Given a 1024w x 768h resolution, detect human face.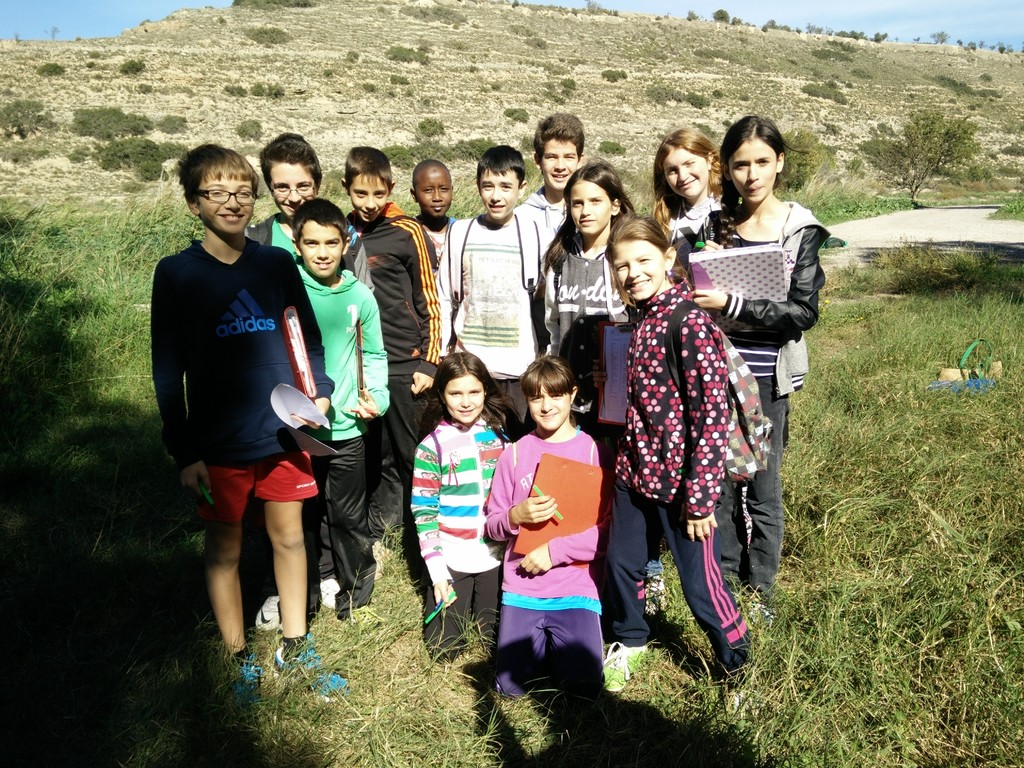
[655, 150, 706, 196].
